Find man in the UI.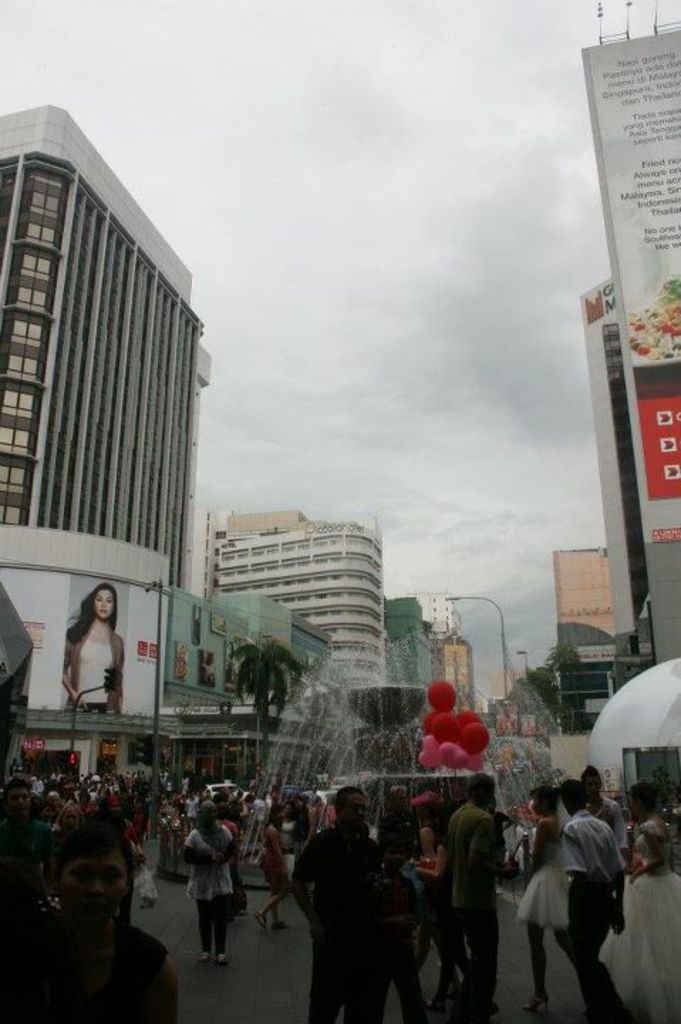
UI element at 294,791,380,1023.
